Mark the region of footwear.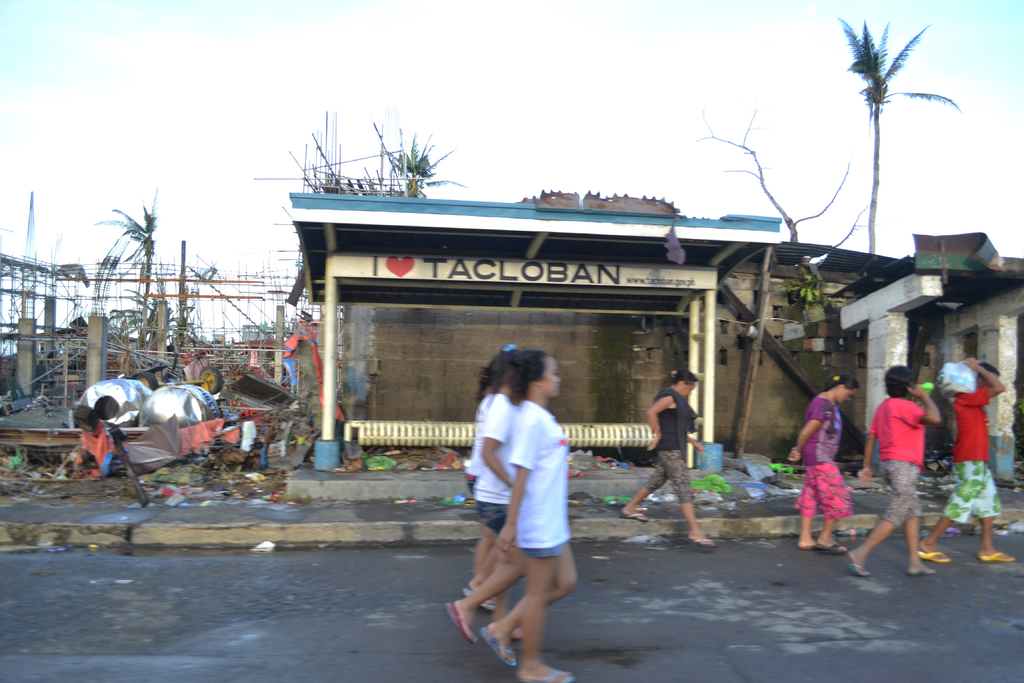
Region: 814/541/853/554.
